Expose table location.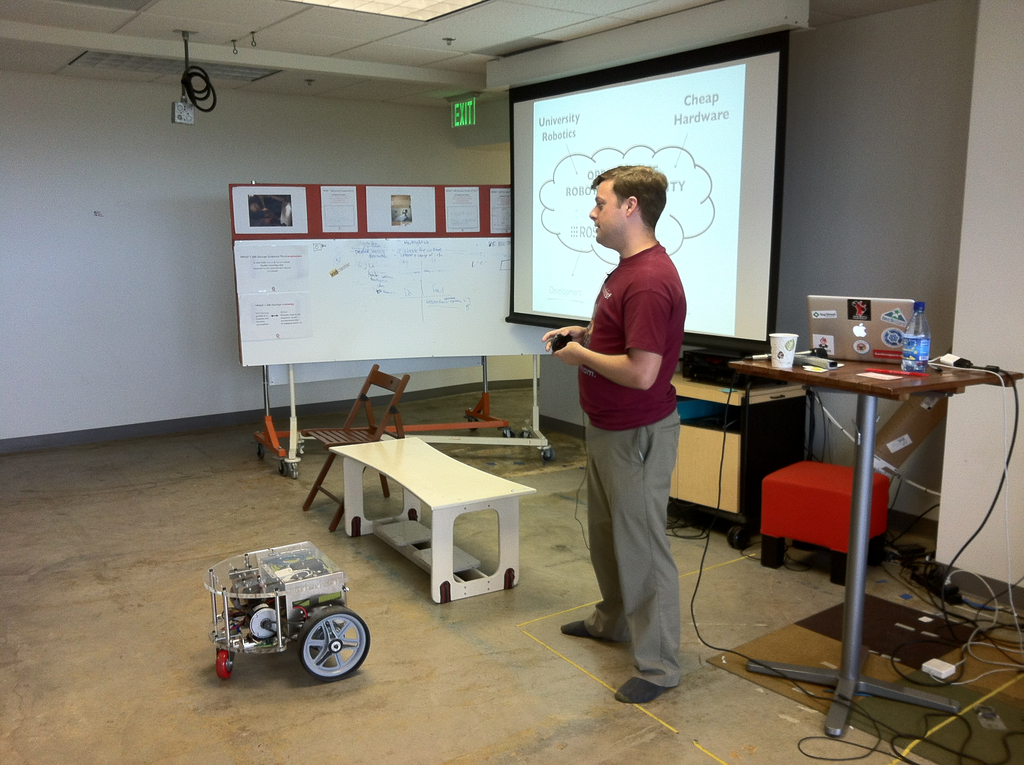
Exposed at 727, 350, 1023, 751.
